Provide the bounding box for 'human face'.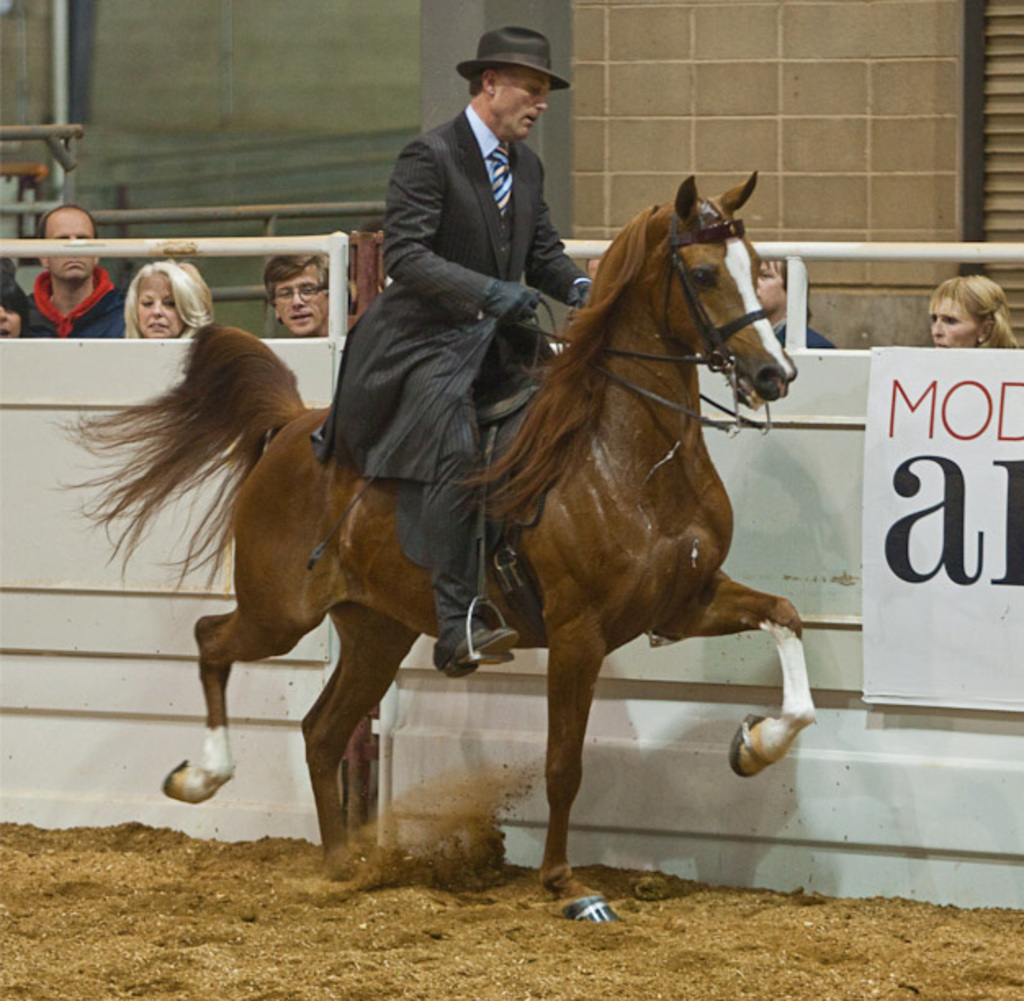
46,206,103,280.
